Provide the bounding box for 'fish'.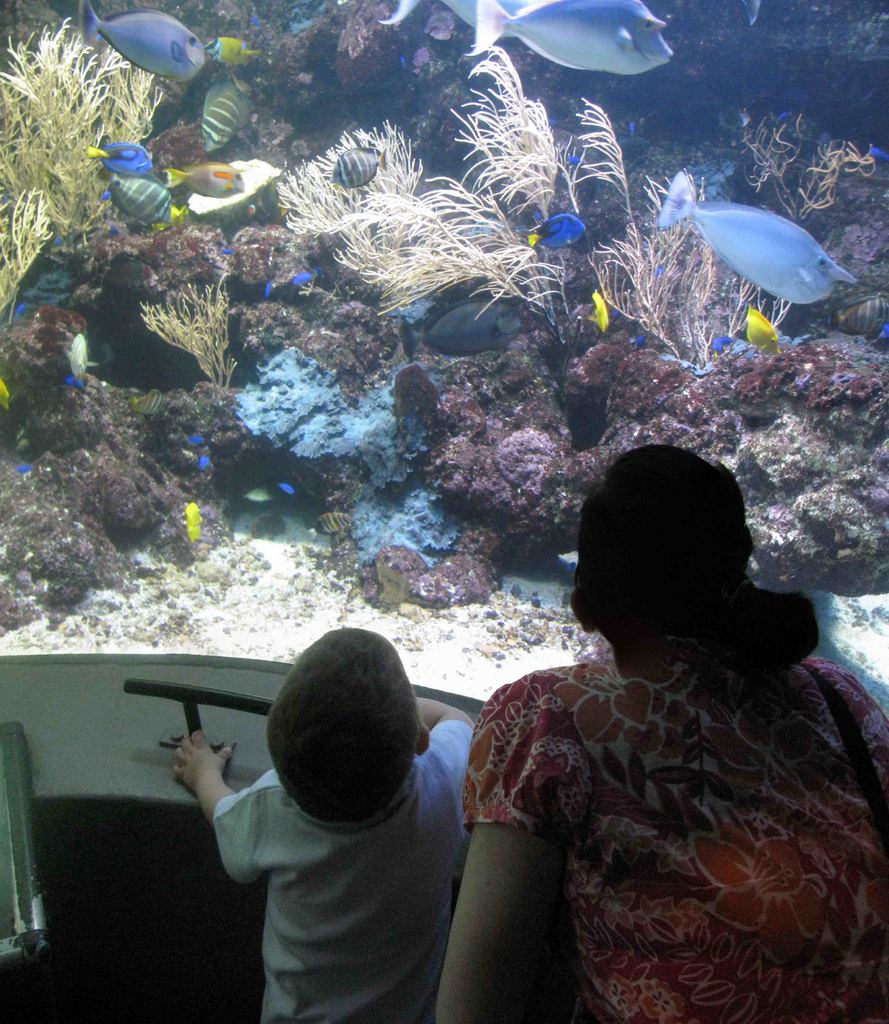
<region>776, 112, 796, 119</region>.
